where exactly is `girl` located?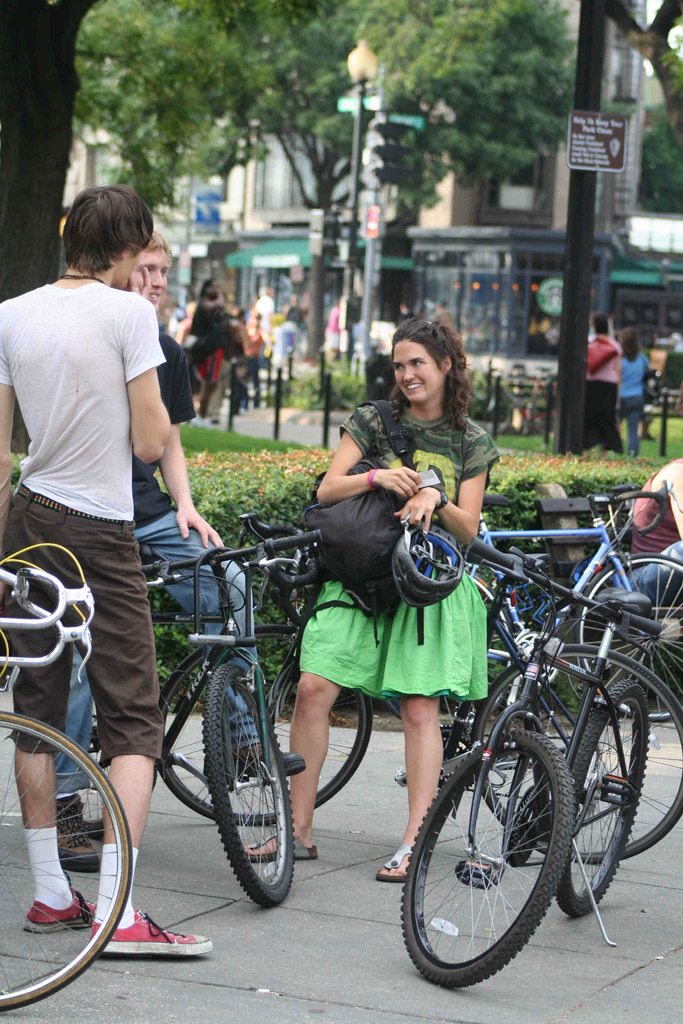
Its bounding box is 237 319 488 874.
